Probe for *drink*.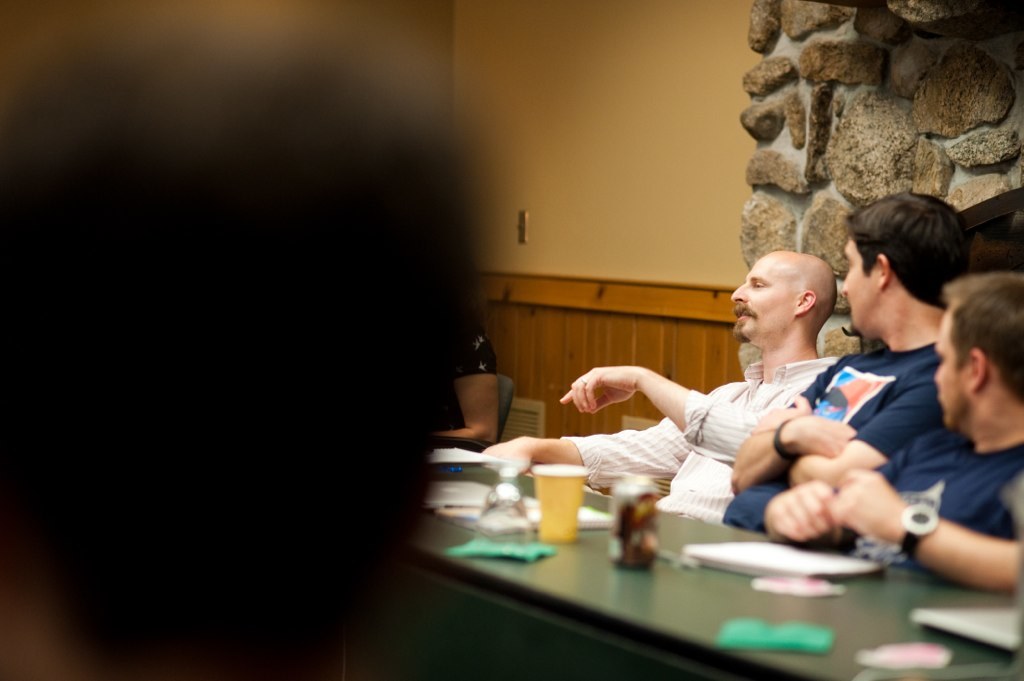
Probe result: box=[531, 470, 580, 537].
